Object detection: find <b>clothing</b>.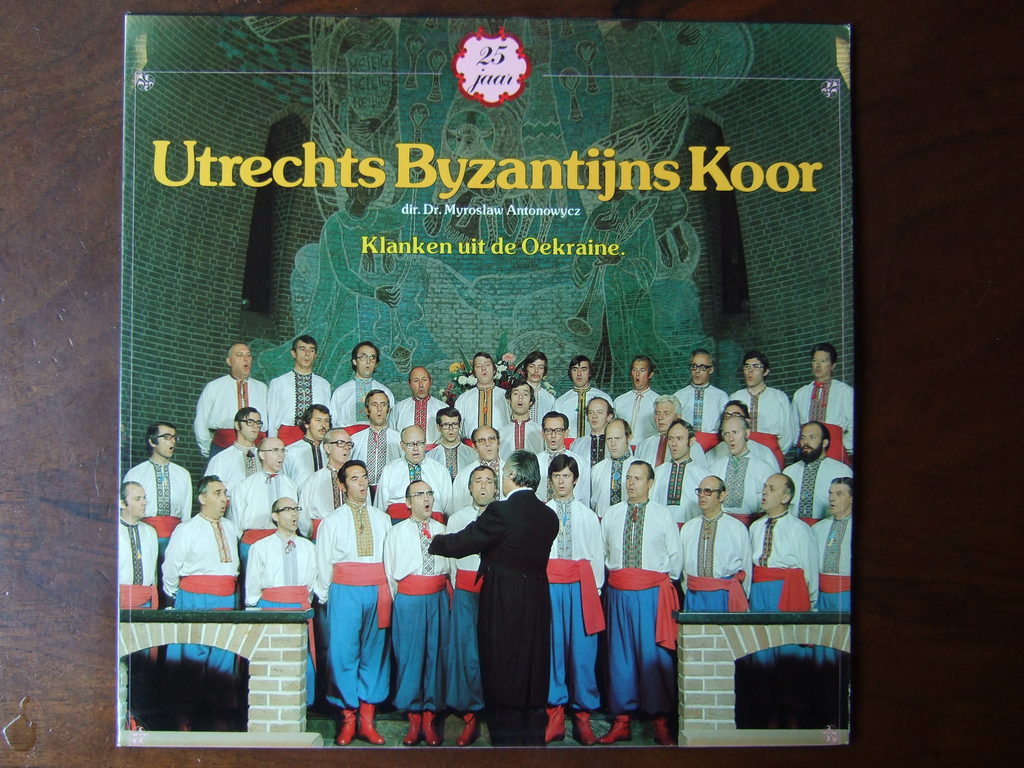
{"x1": 227, "y1": 463, "x2": 297, "y2": 558}.
